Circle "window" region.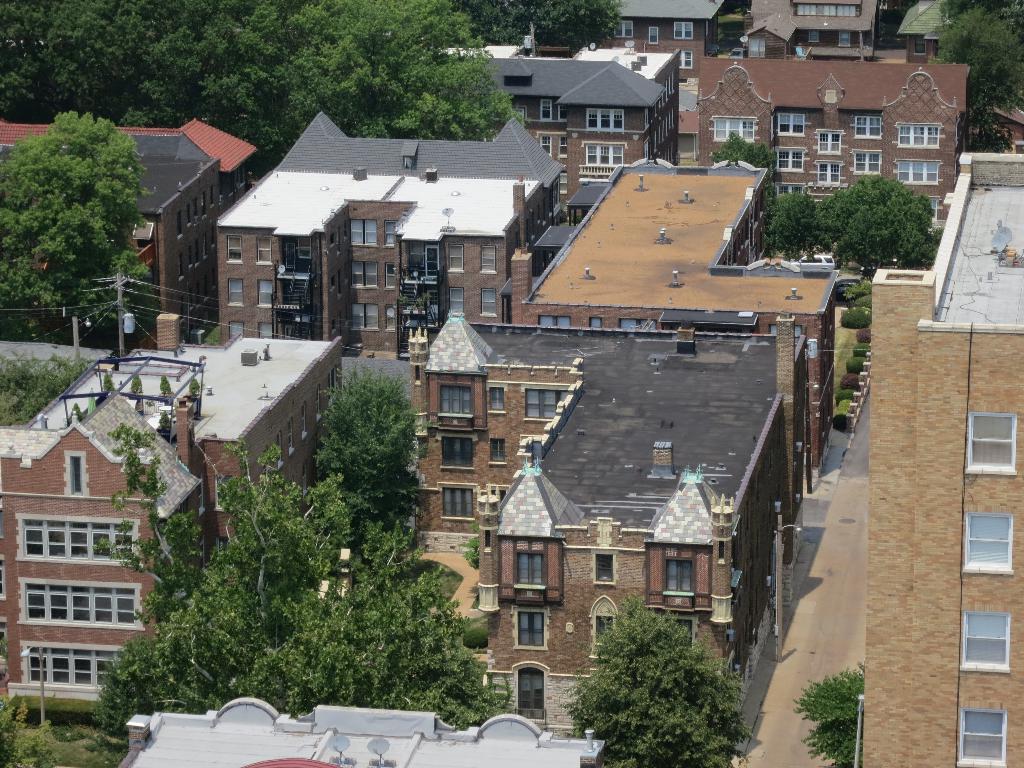
Region: bbox=(620, 20, 634, 37).
